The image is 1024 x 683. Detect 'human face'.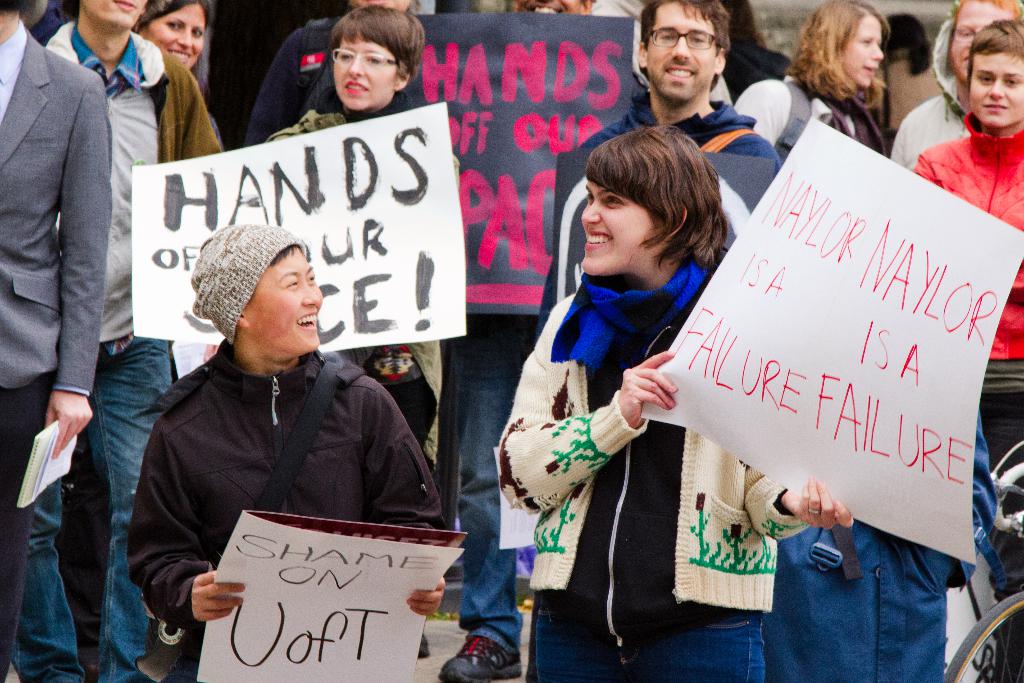
Detection: rect(949, 5, 1009, 72).
